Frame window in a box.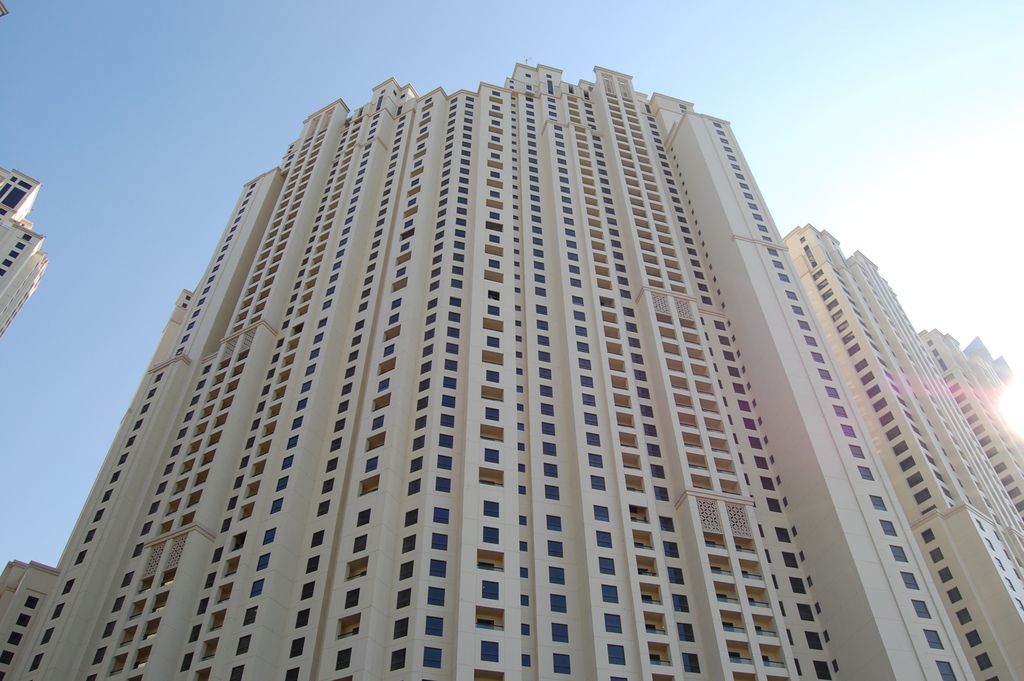
locate(237, 455, 248, 470).
